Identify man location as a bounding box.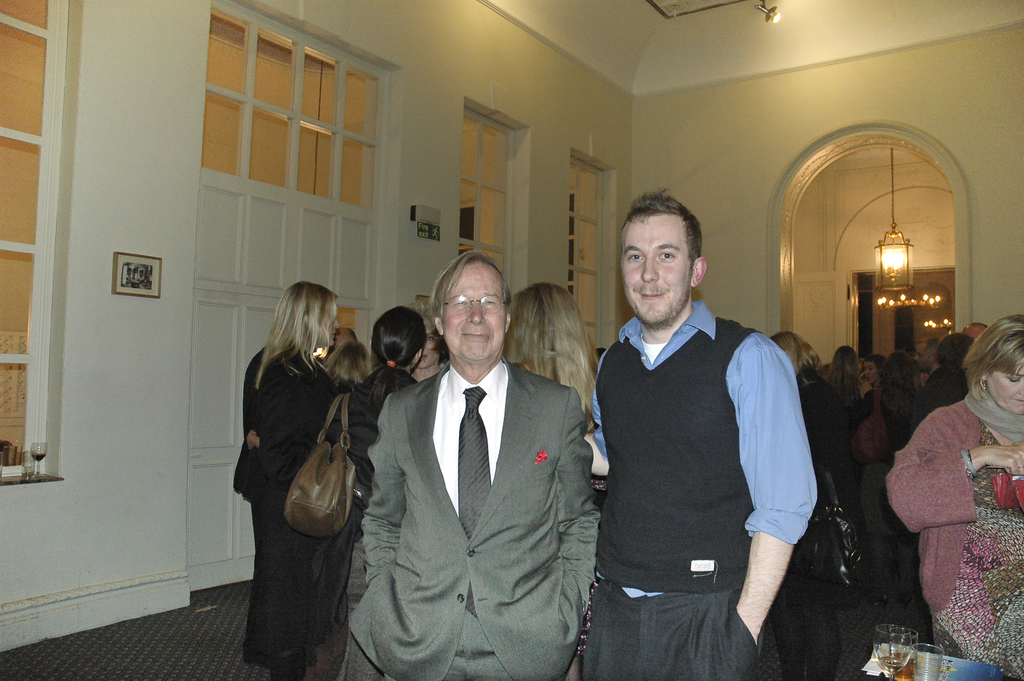
bbox(859, 350, 886, 498).
